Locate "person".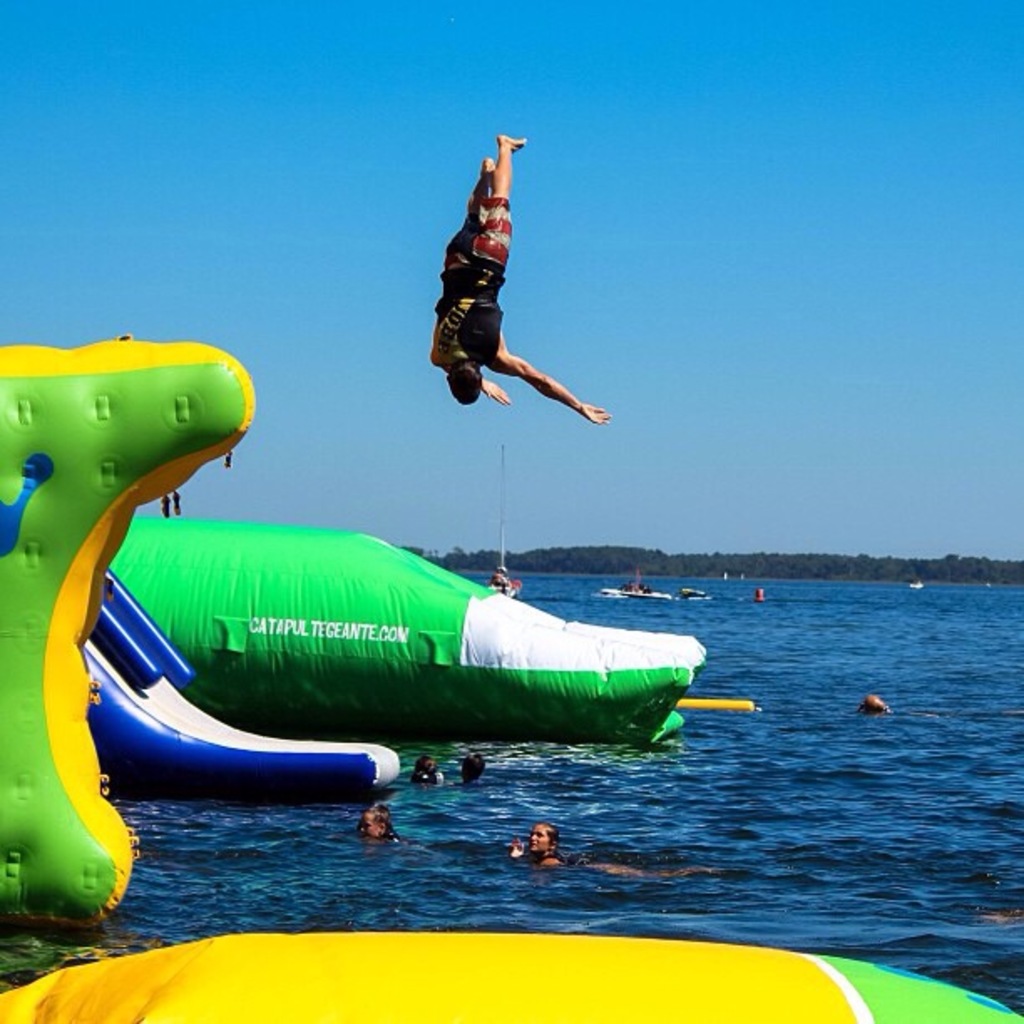
Bounding box: locate(862, 694, 883, 708).
